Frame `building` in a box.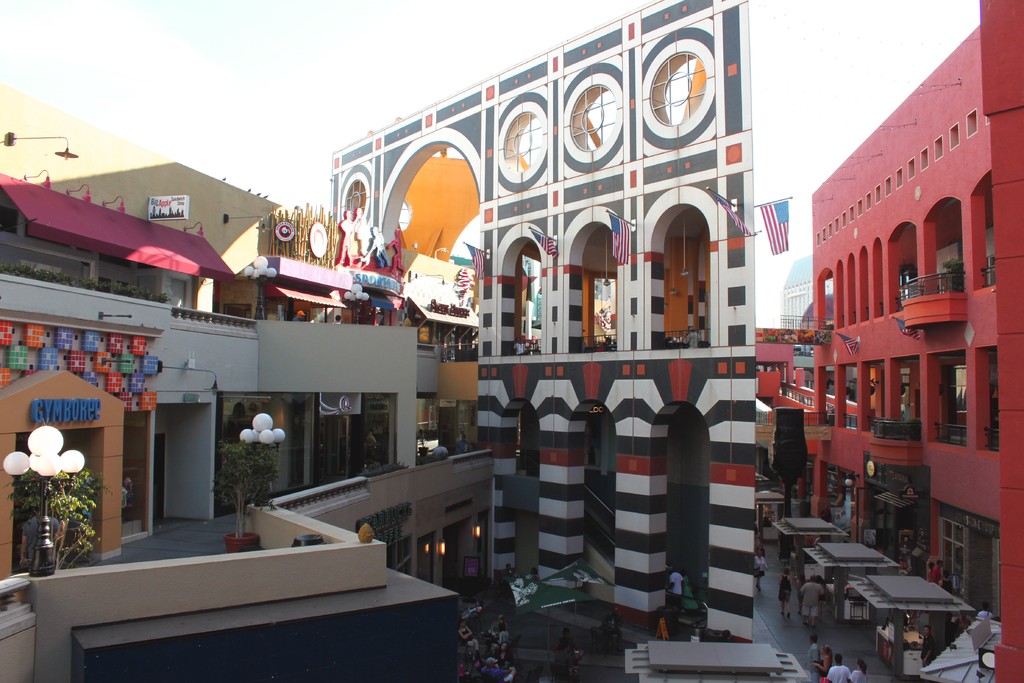
crop(813, 0, 1023, 682).
